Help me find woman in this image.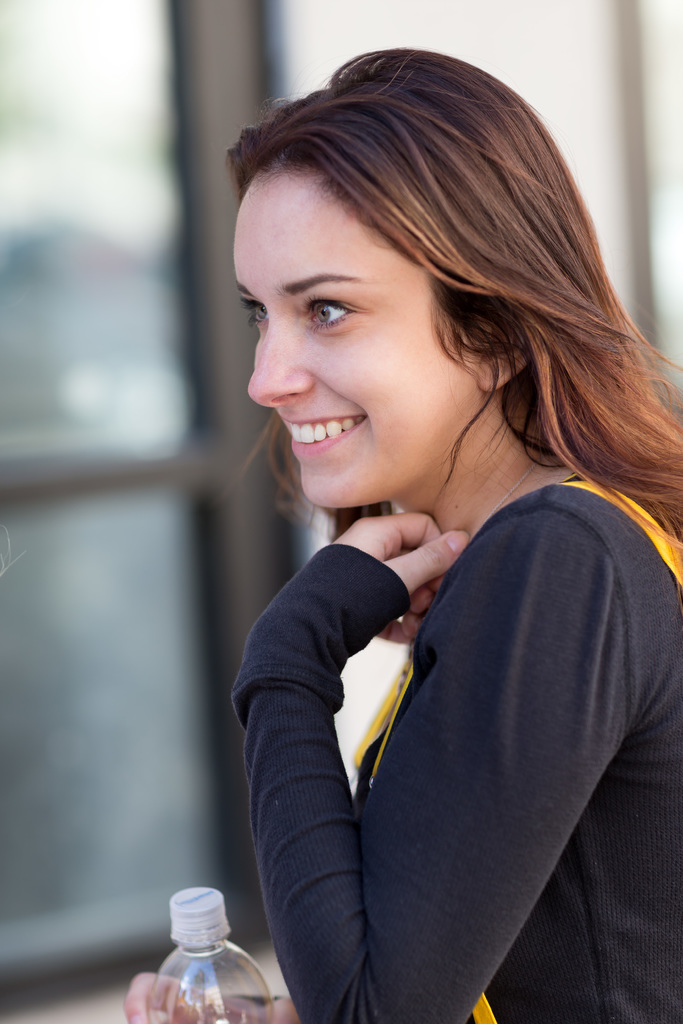
Found it: detection(156, 59, 682, 1018).
